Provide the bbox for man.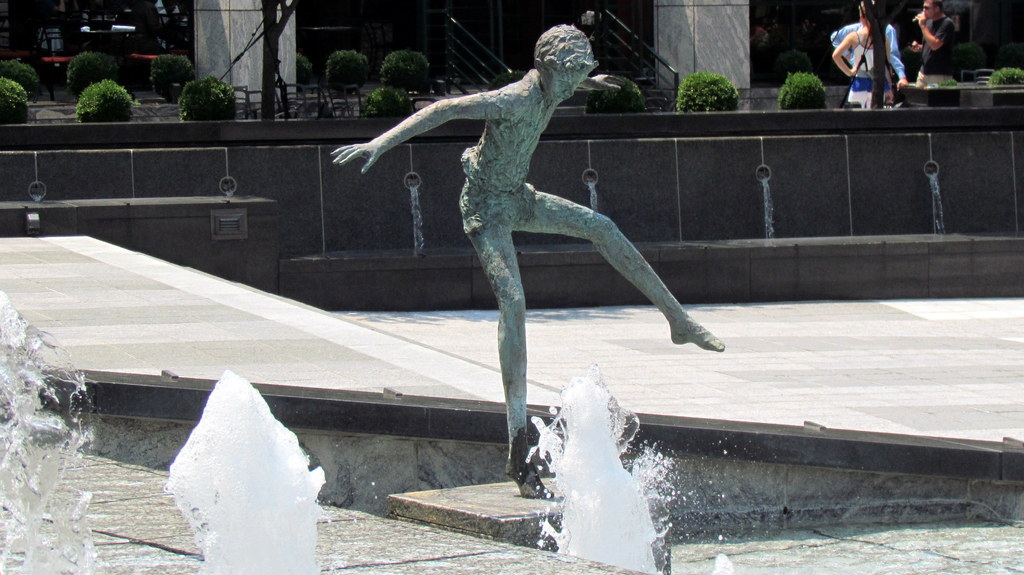
box=[330, 17, 719, 484].
